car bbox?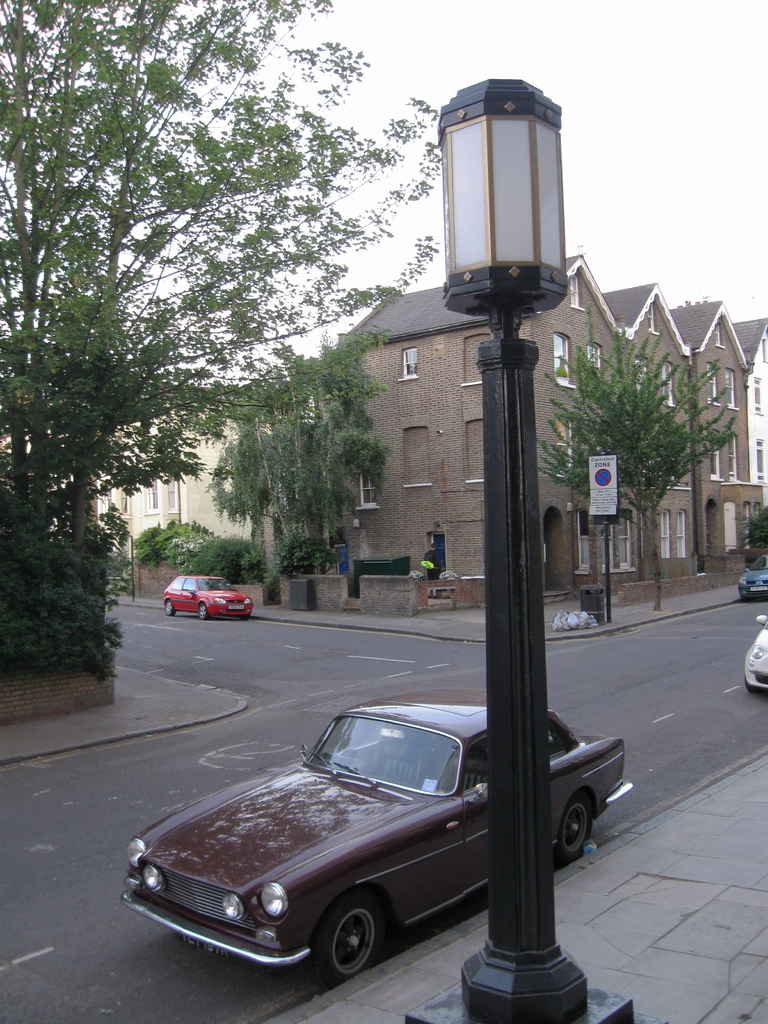
BBox(740, 554, 767, 600)
